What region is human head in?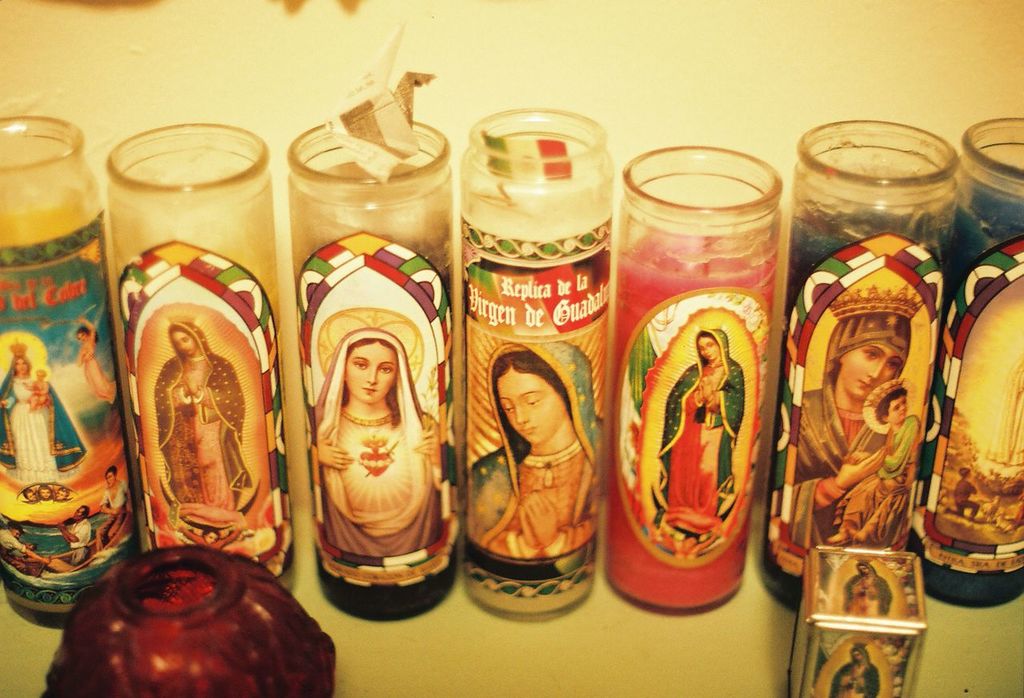
[490, 355, 563, 447].
